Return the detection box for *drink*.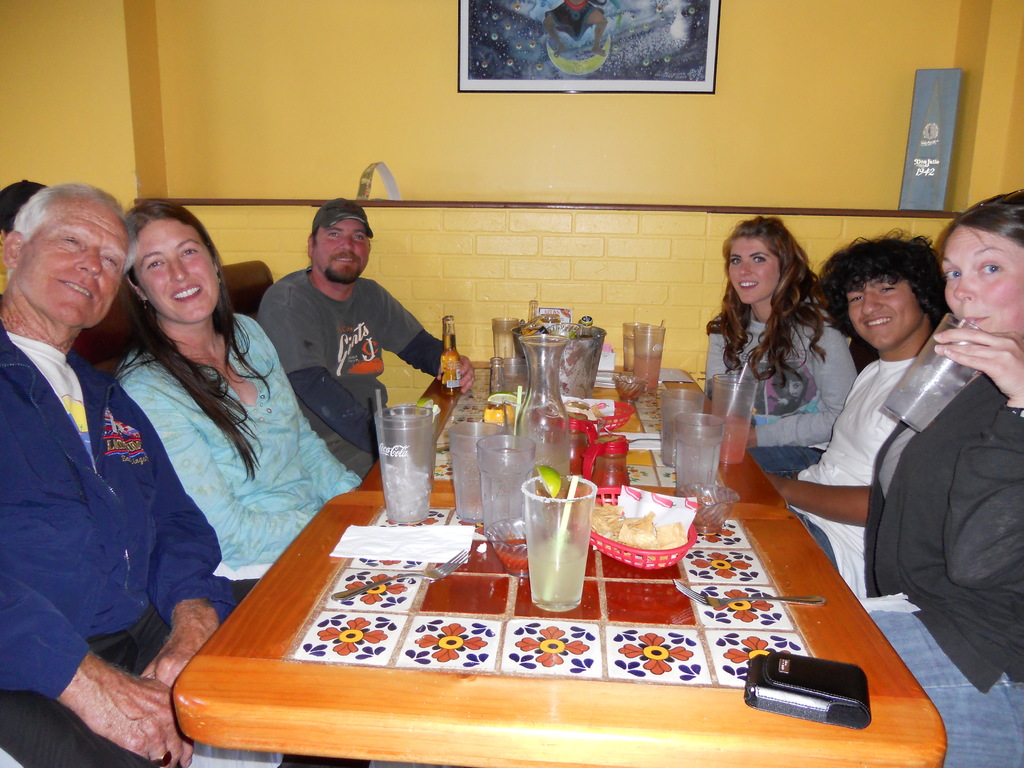
region(709, 413, 750, 464).
